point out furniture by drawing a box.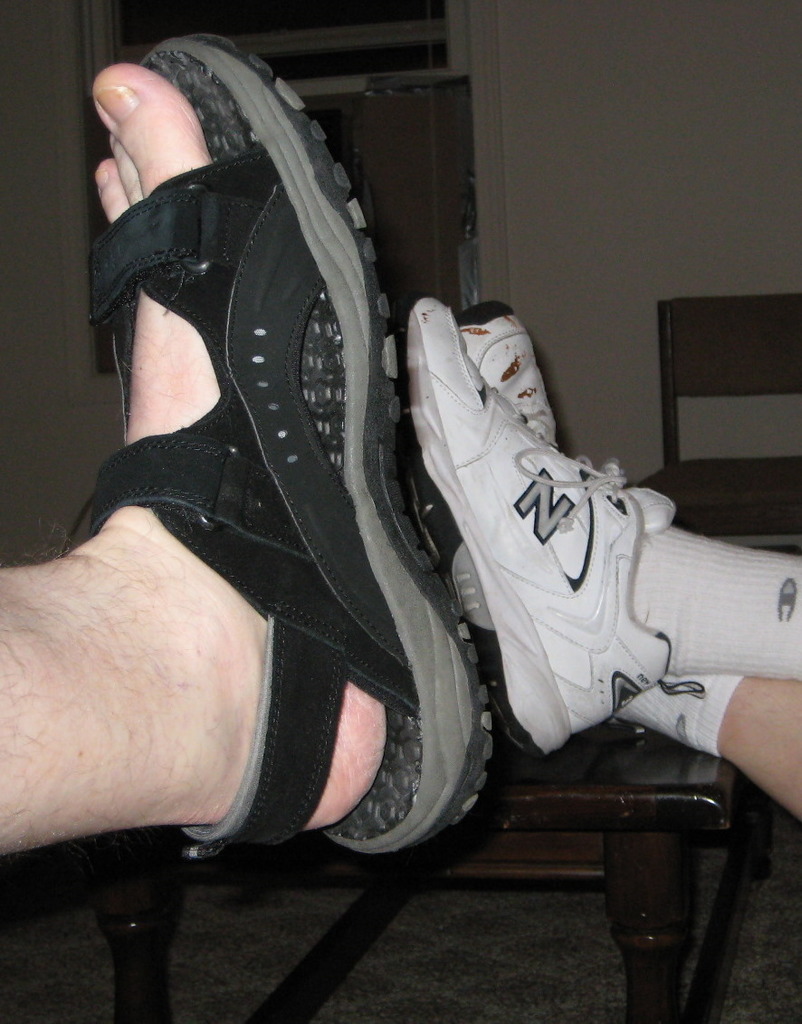
x1=635, y1=294, x2=801, y2=552.
